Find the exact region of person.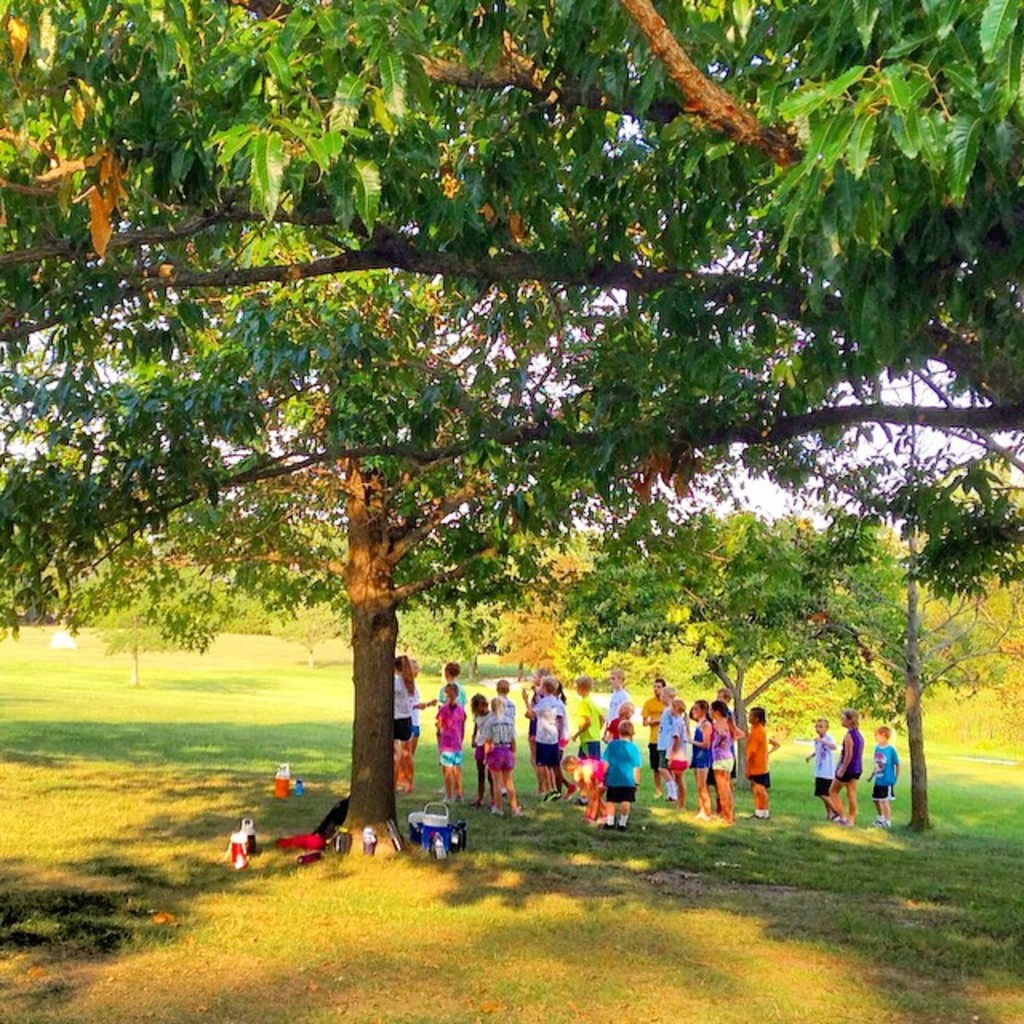
Exact region: pyautogui.locateOnScreen(686, 701, 718, 824).
